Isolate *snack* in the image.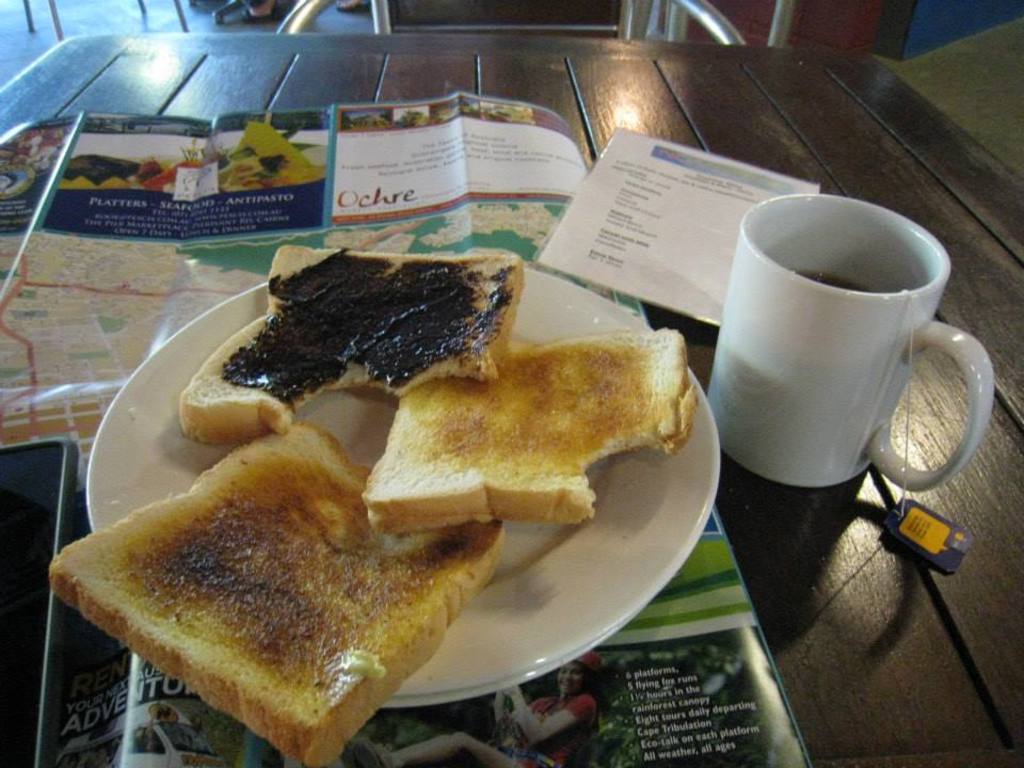
Isolated region: detection(69, 449, 490, 717).
